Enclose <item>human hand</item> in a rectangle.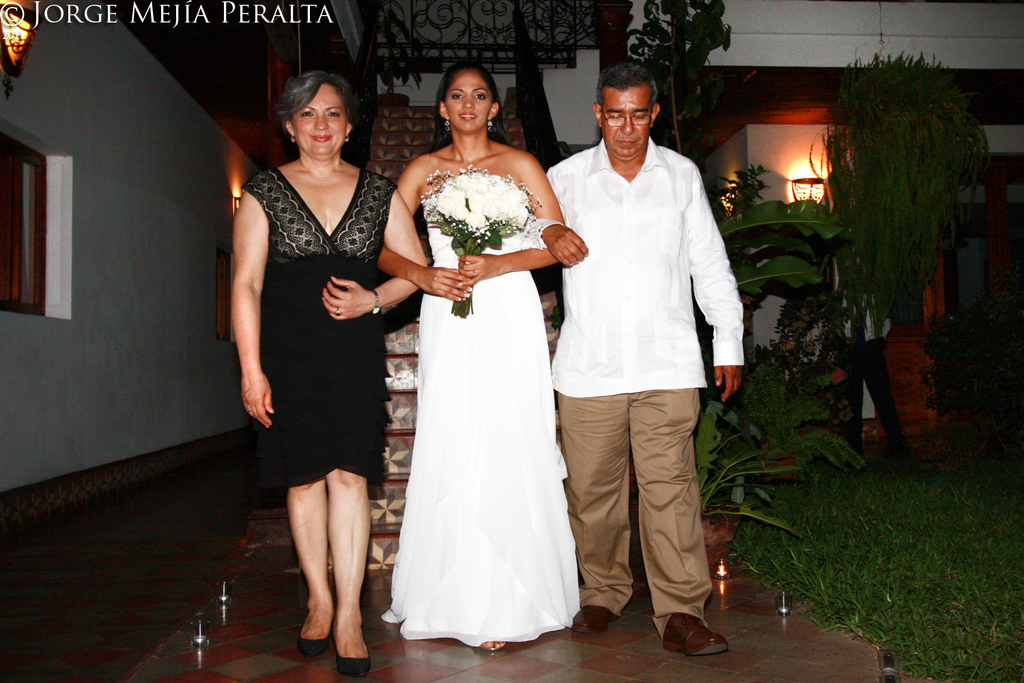
bbox(542, 223, 591, 266).
